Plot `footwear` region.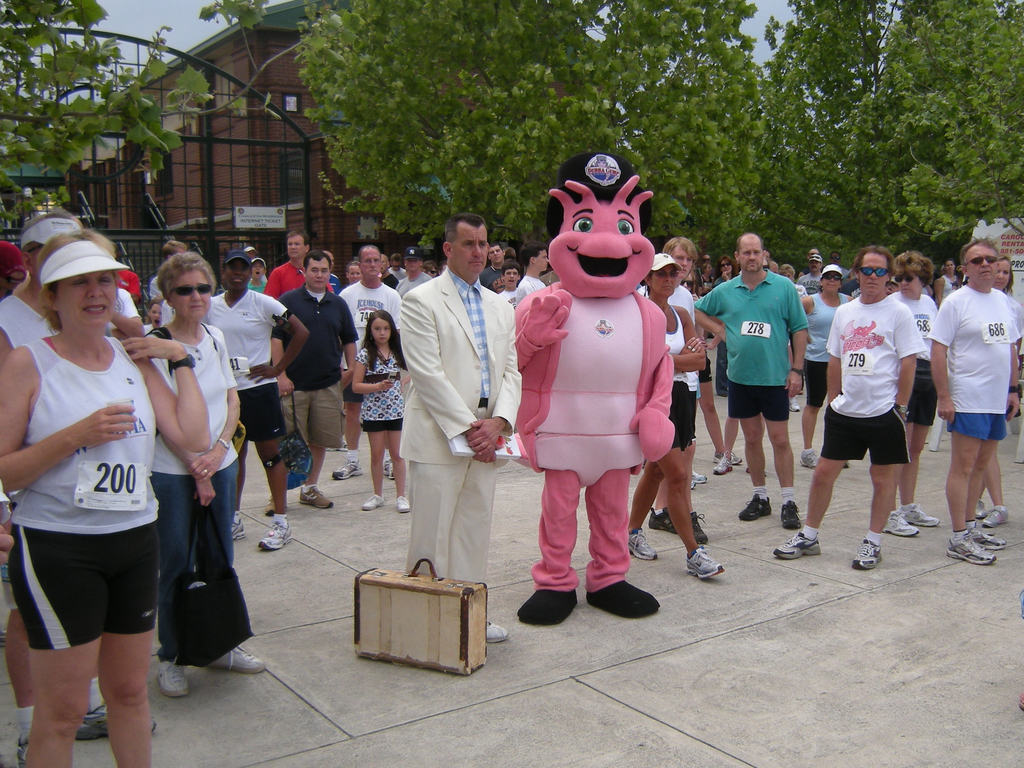
Plotted at crop(299, 484, 333, 511).
